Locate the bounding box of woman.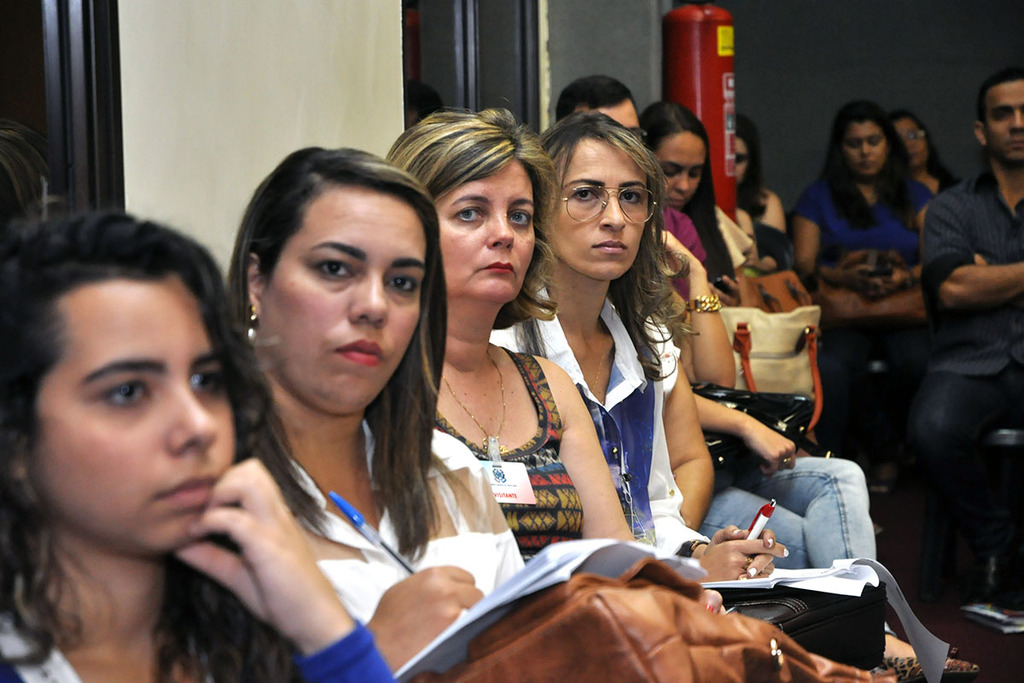
Bounding box: [786,94,940,478].
